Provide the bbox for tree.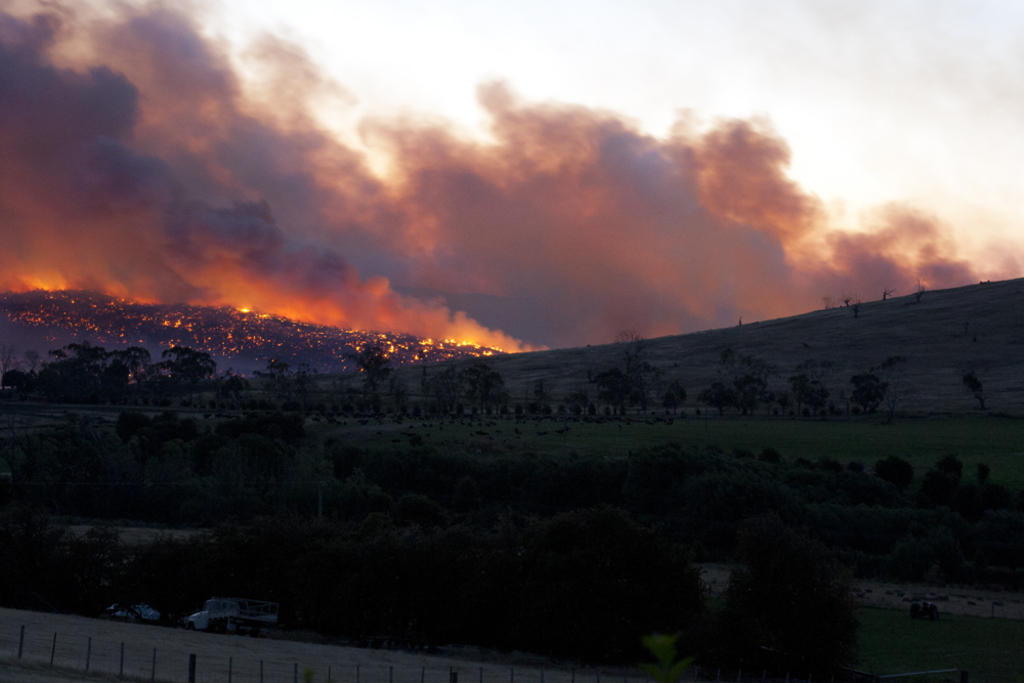
851,376,881,411.
